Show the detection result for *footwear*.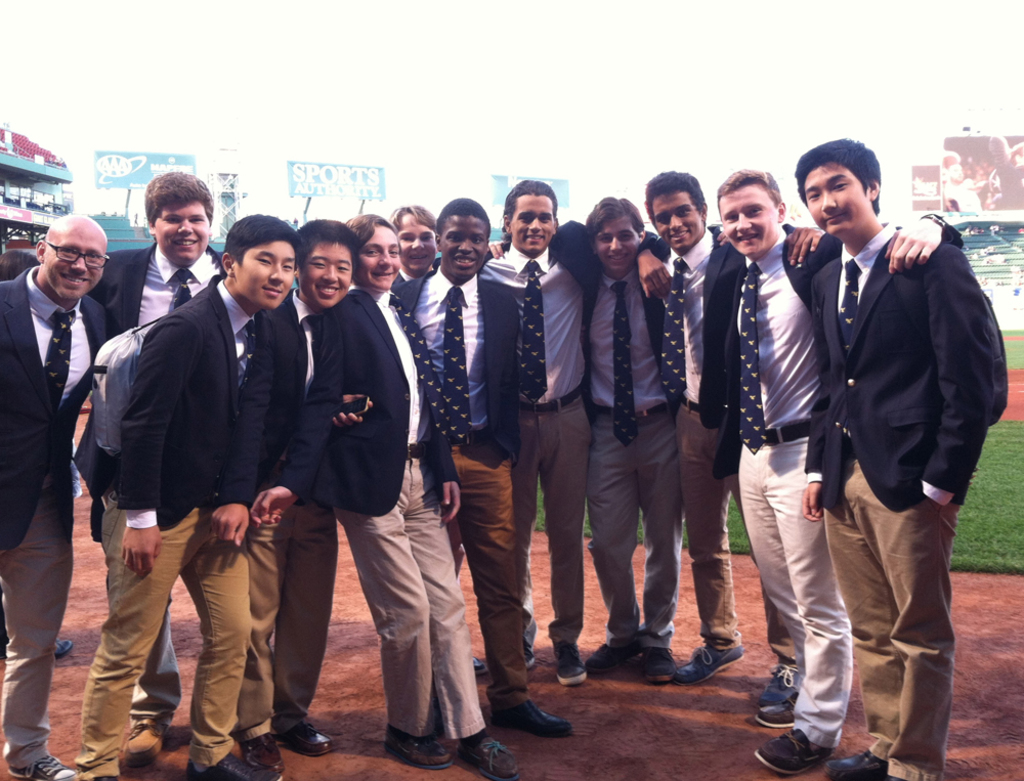
crop(468, 653, 492, 676).
